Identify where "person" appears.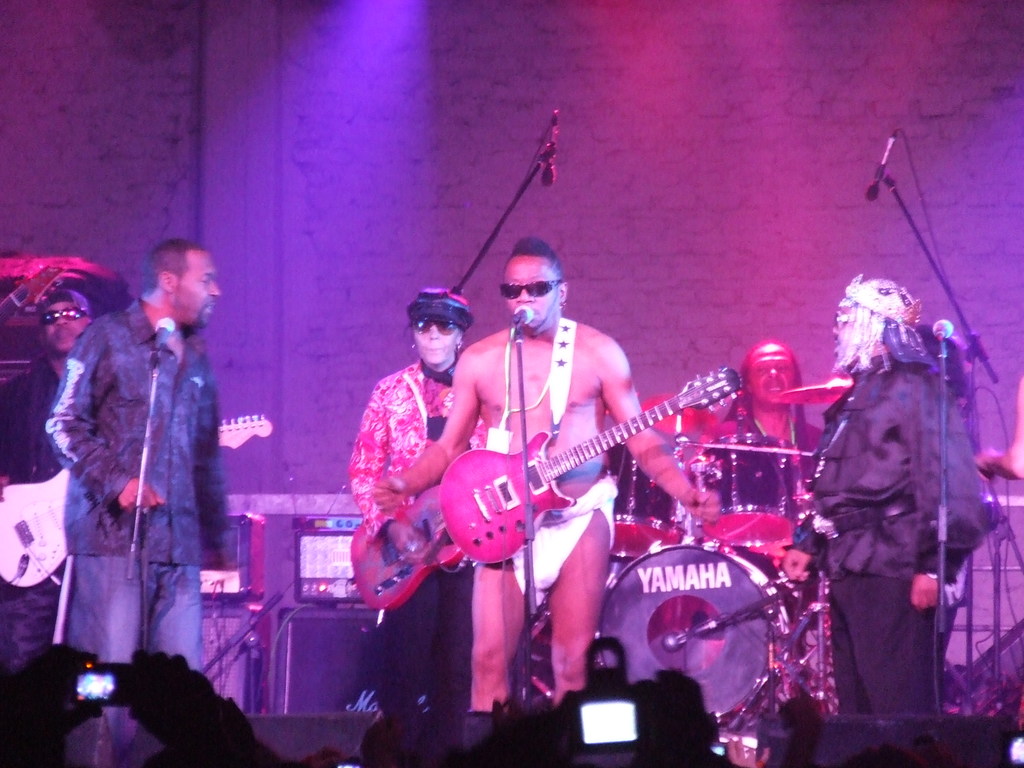
Appears at (348,285,484,708).
